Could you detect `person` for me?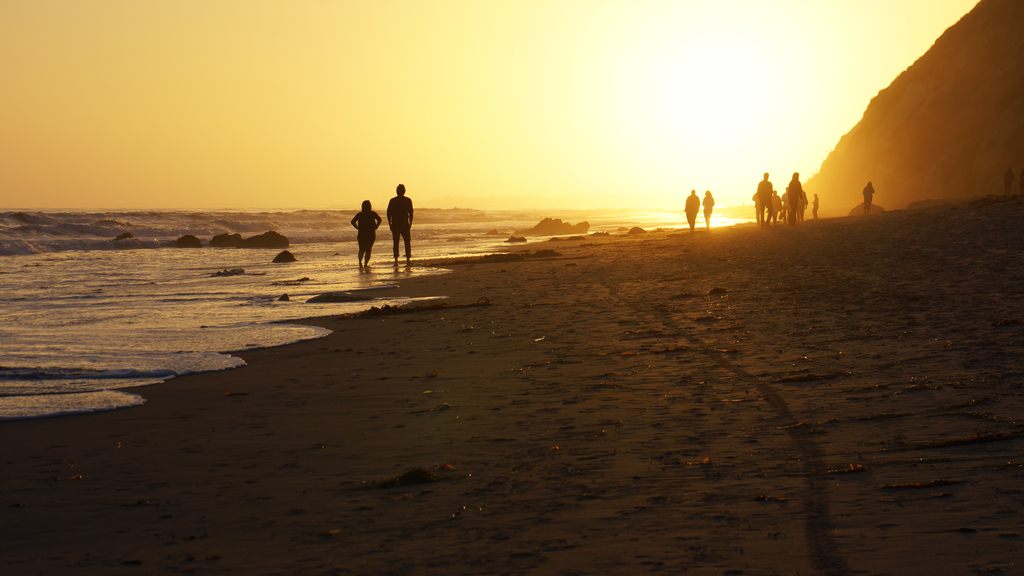
Detection result: box=[808, 188, 819, 220].
